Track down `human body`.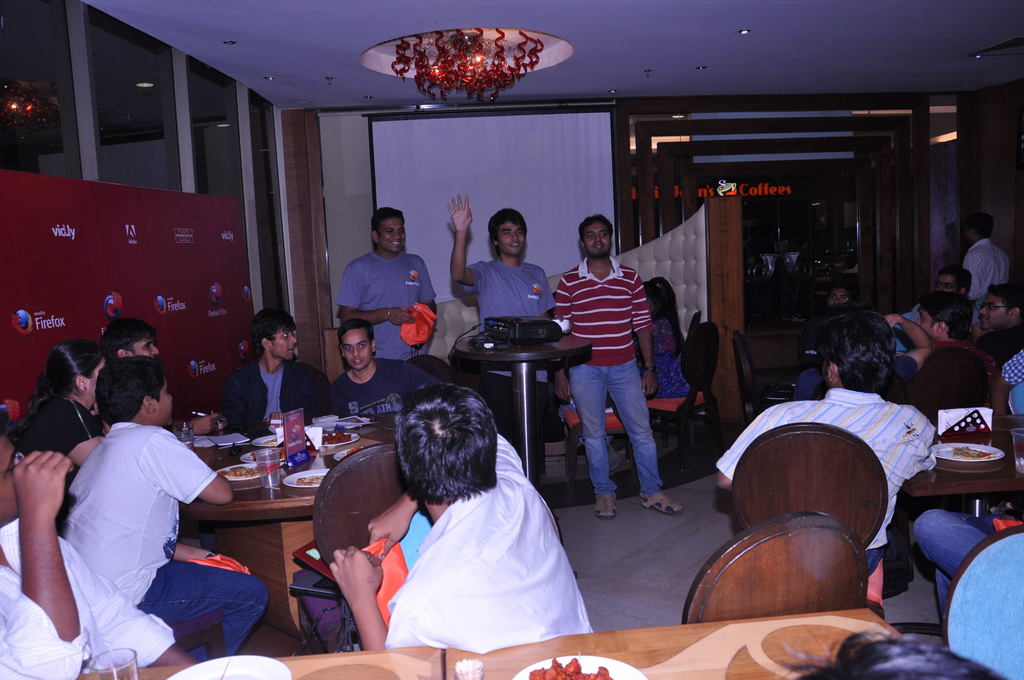
Tracked to 332/317/431/418.
